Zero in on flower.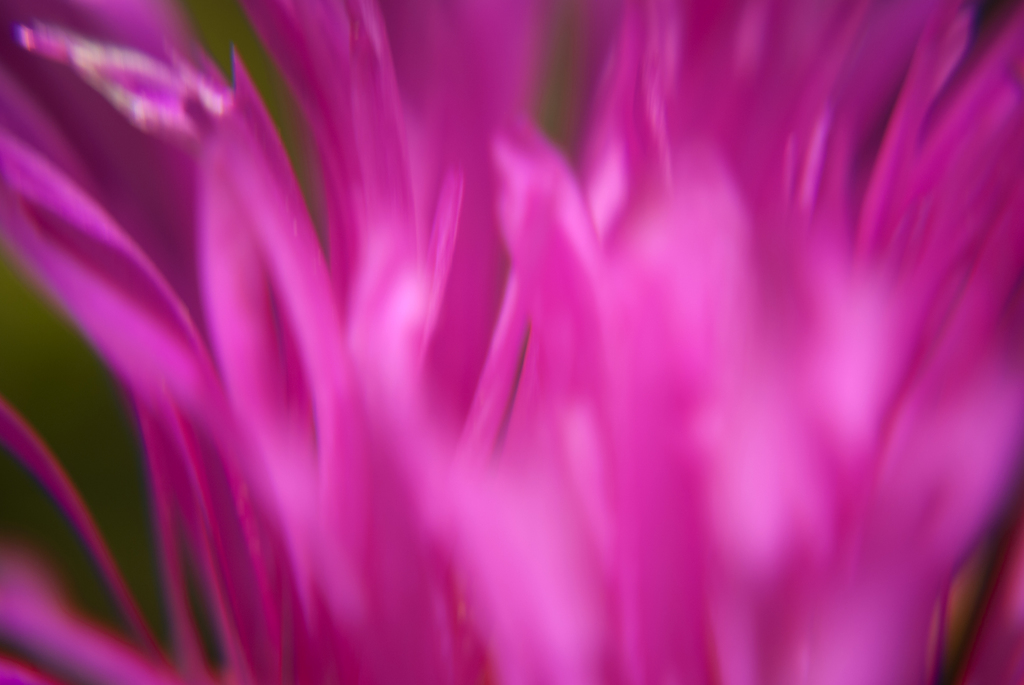
Zeroed in: (5,10,1023,656).
